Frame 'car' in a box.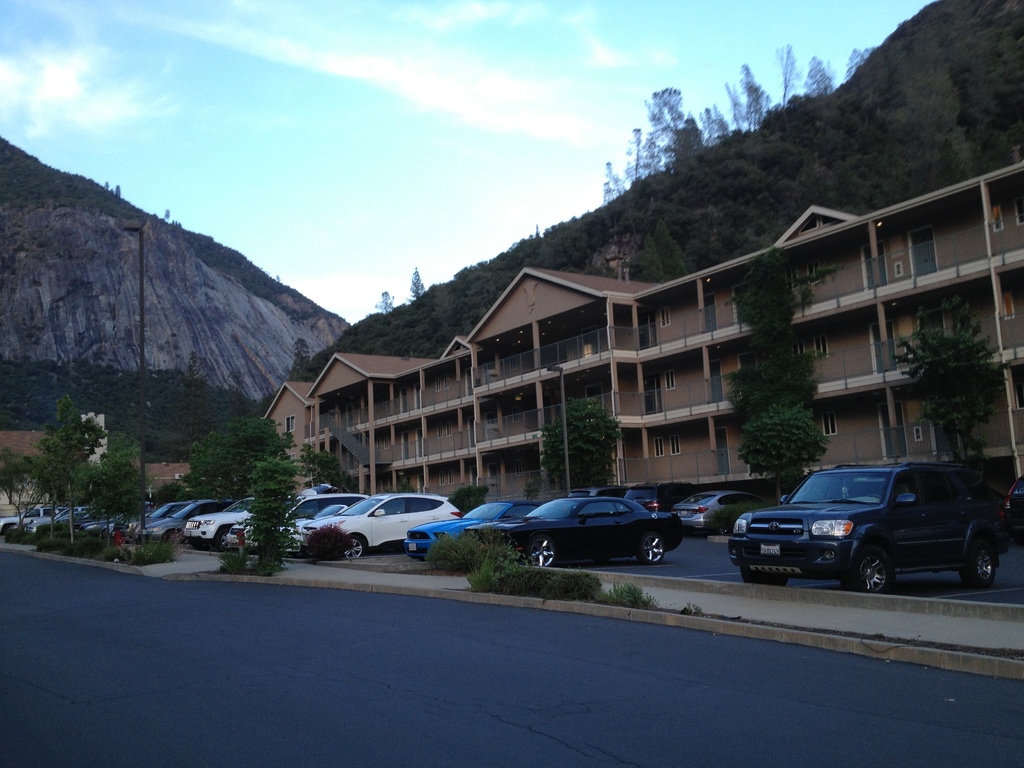
{"x1": 721, "y1": 460, "x2": 1011, "y2": 597}.
